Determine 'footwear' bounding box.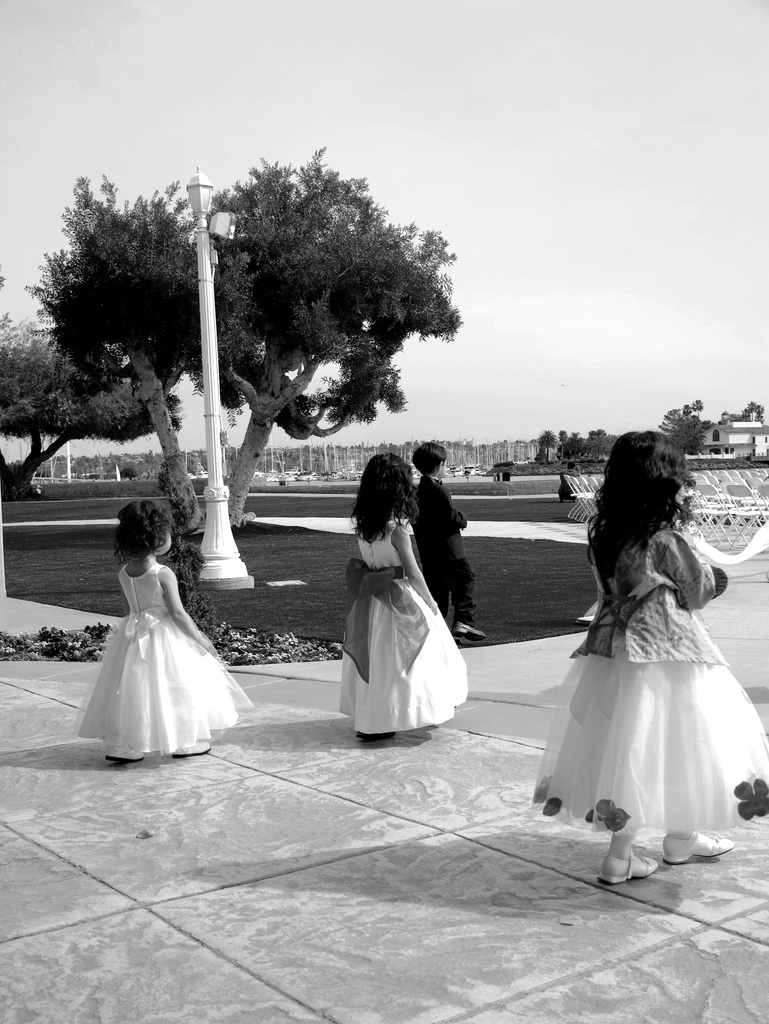
Determined: [x1=111, y1=751, x2=147, y2=771].
